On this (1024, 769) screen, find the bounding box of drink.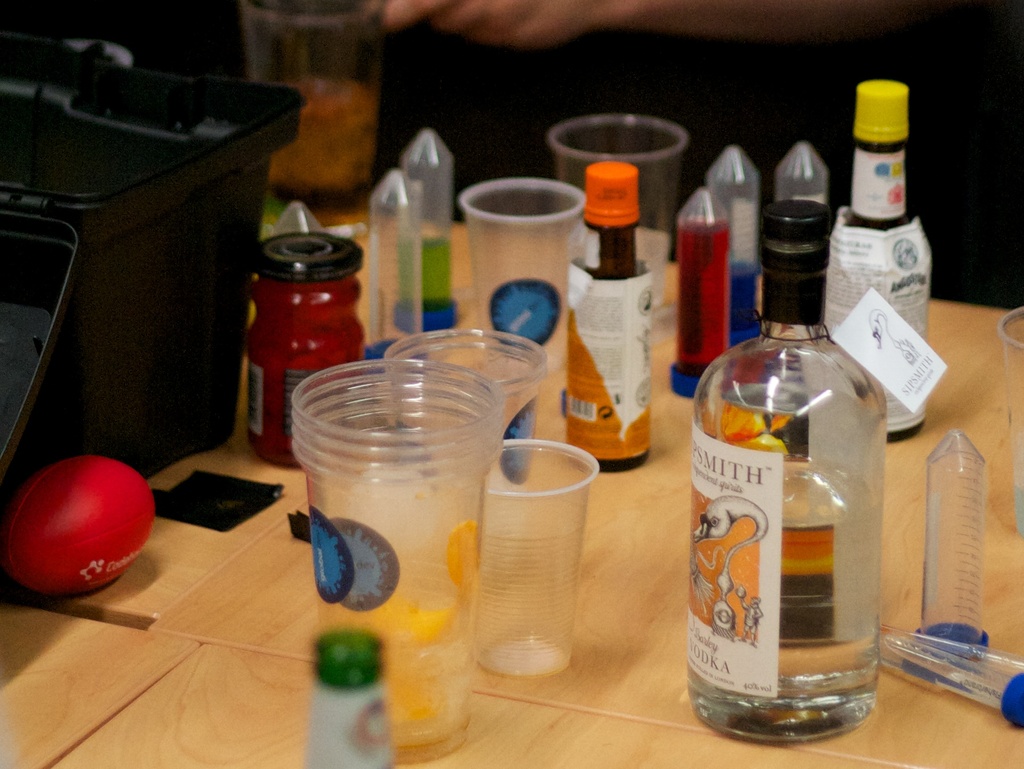
Bounding box: (398,240,451,316).
